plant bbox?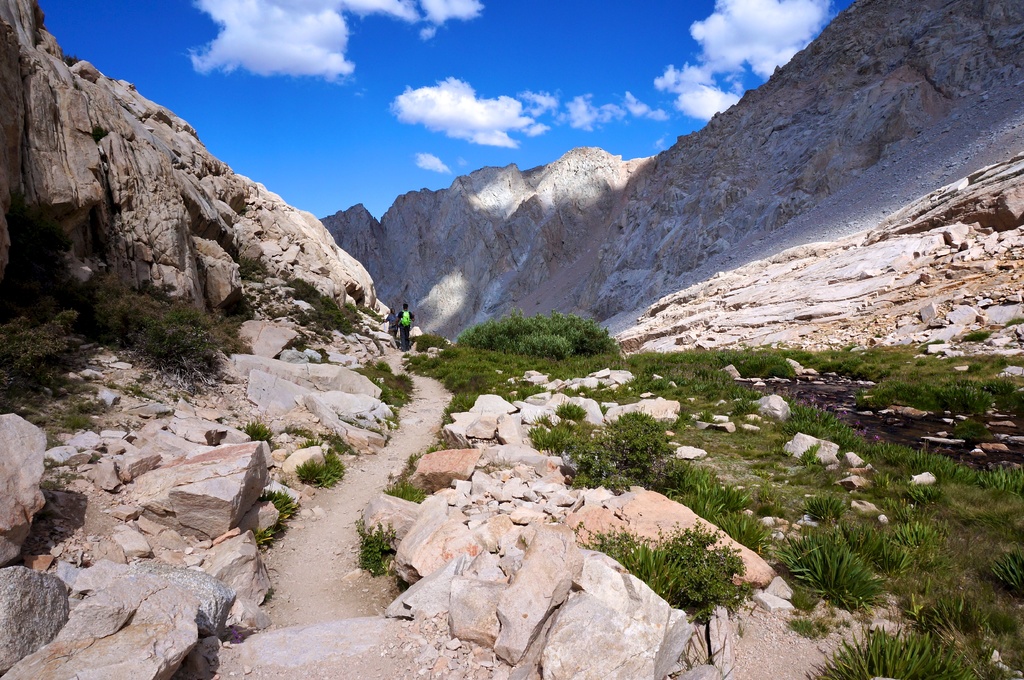
rect(342, 522, 404, 578)
